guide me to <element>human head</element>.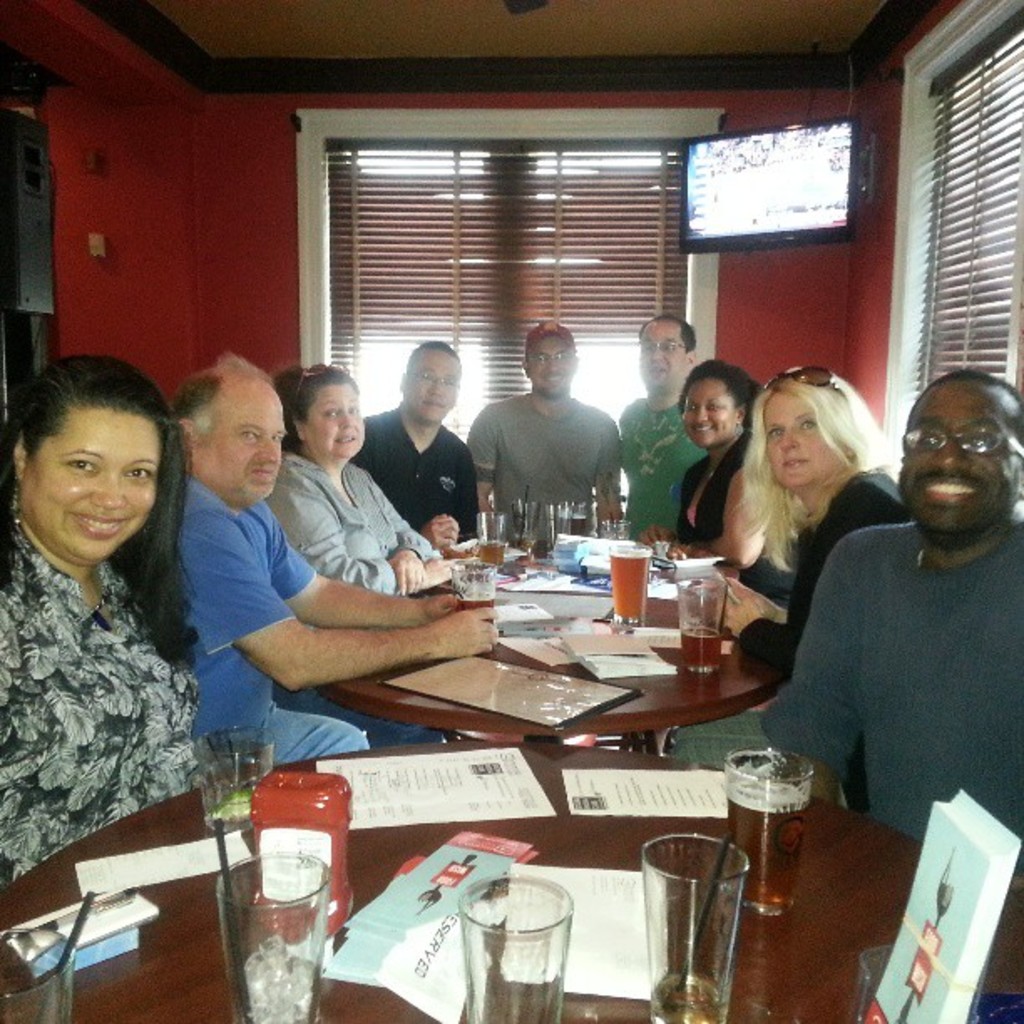
Guidance: 515 320 584 398.
